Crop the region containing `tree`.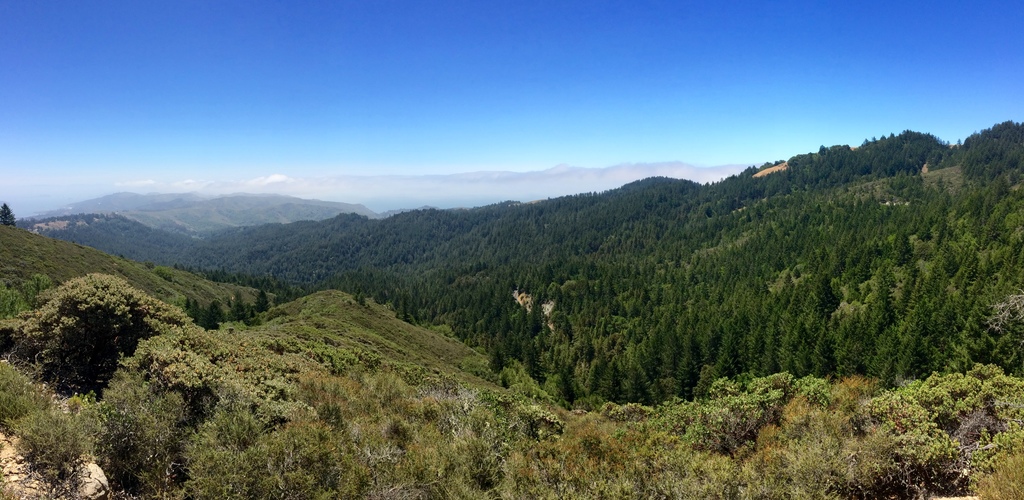
Crop region: bbox=(671, 312, 710, 401).
